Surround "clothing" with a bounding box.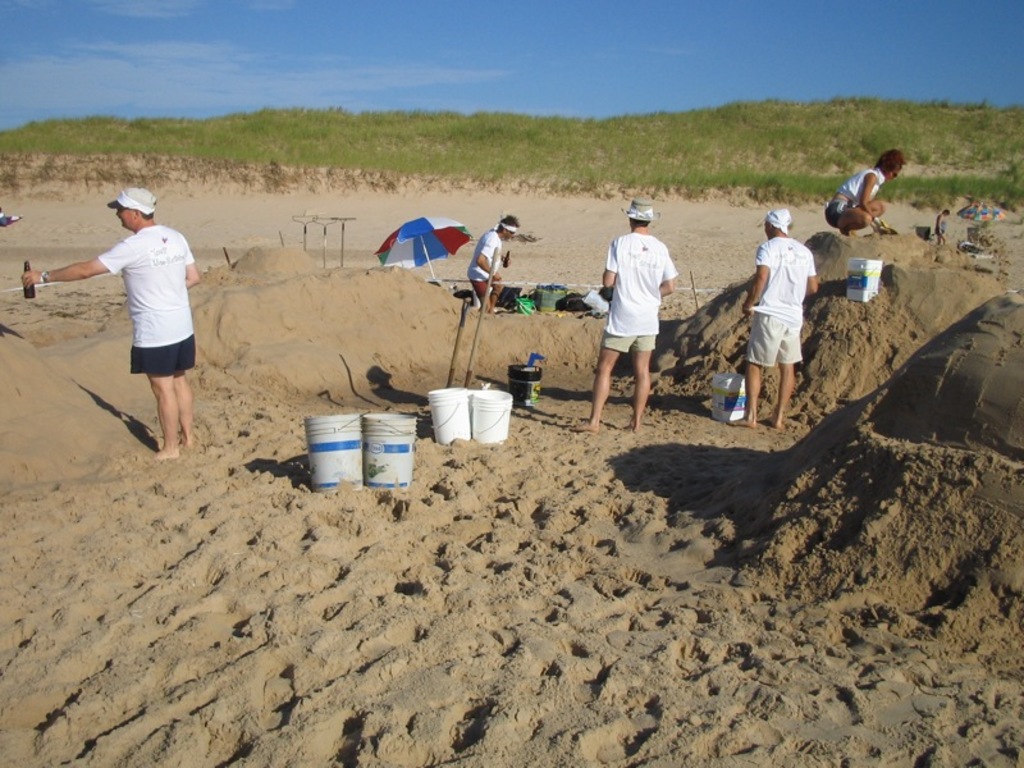
(745,236,818,369).
